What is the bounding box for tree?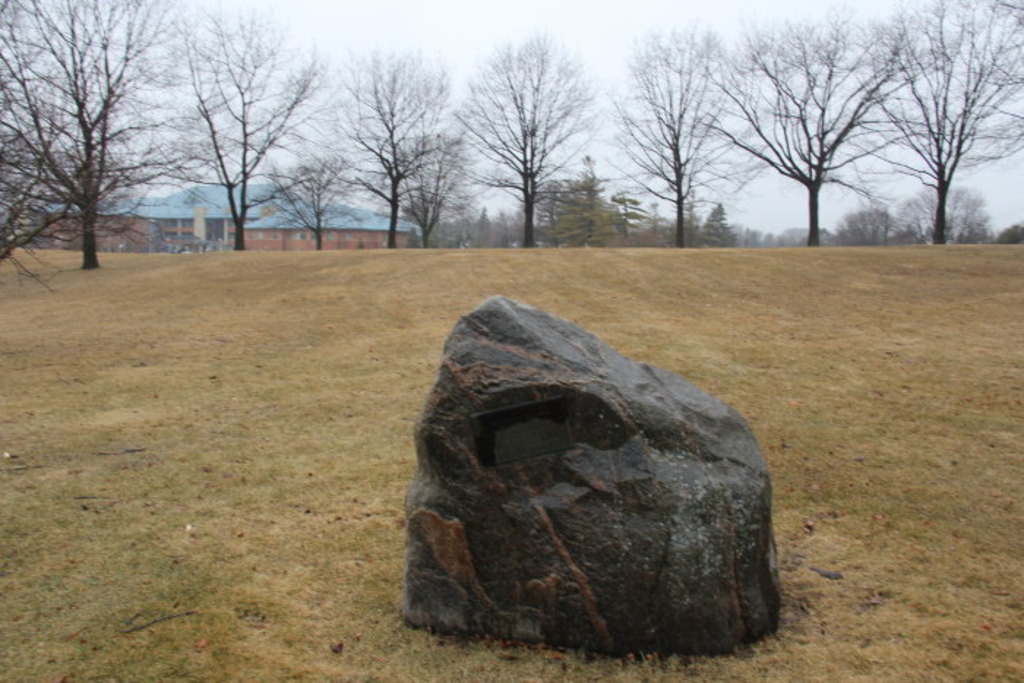
detection(464, 37, 591, 241).
